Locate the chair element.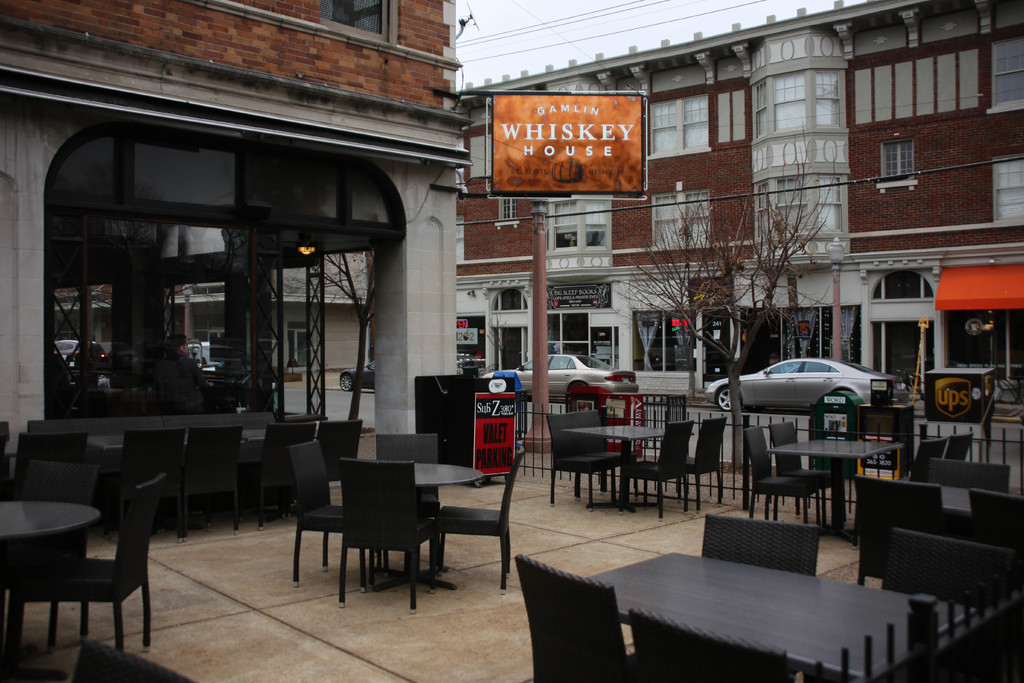
Element bbox: bbox=[8, 472, 163, 682].
